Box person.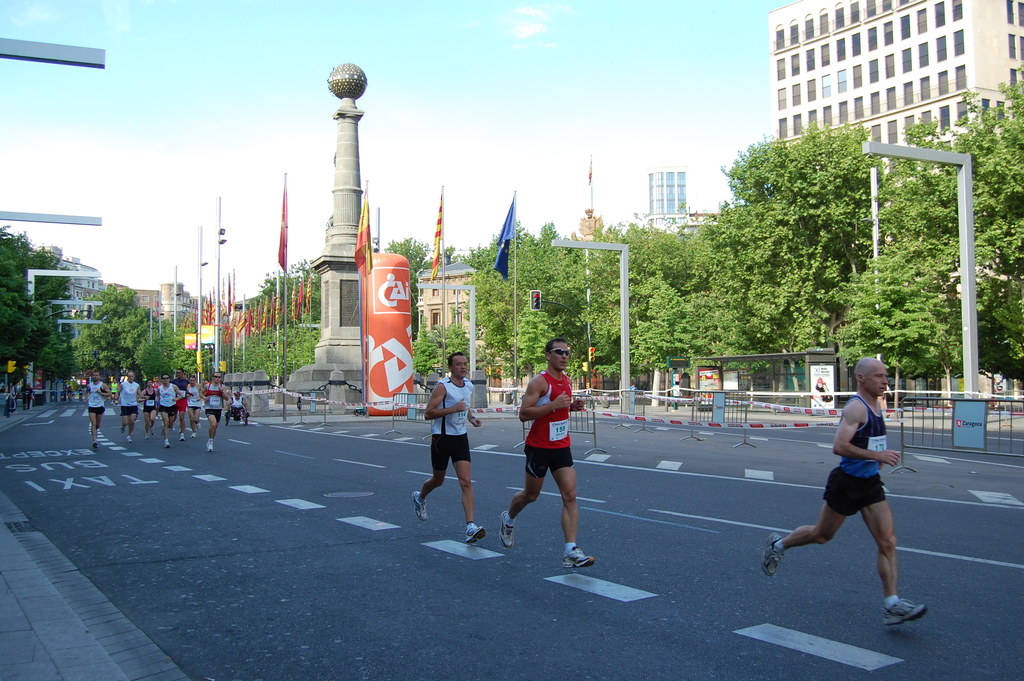
x1=172, y1=365, x2=187, y2=429.
